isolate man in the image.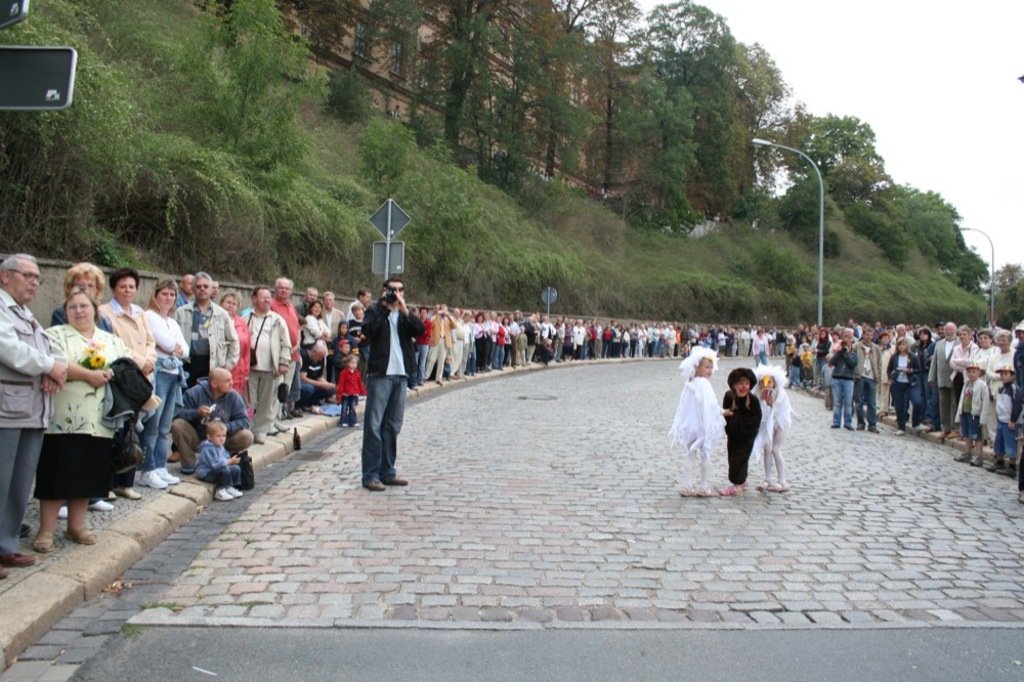
Isolated region: (924, 319, 958, 438).
